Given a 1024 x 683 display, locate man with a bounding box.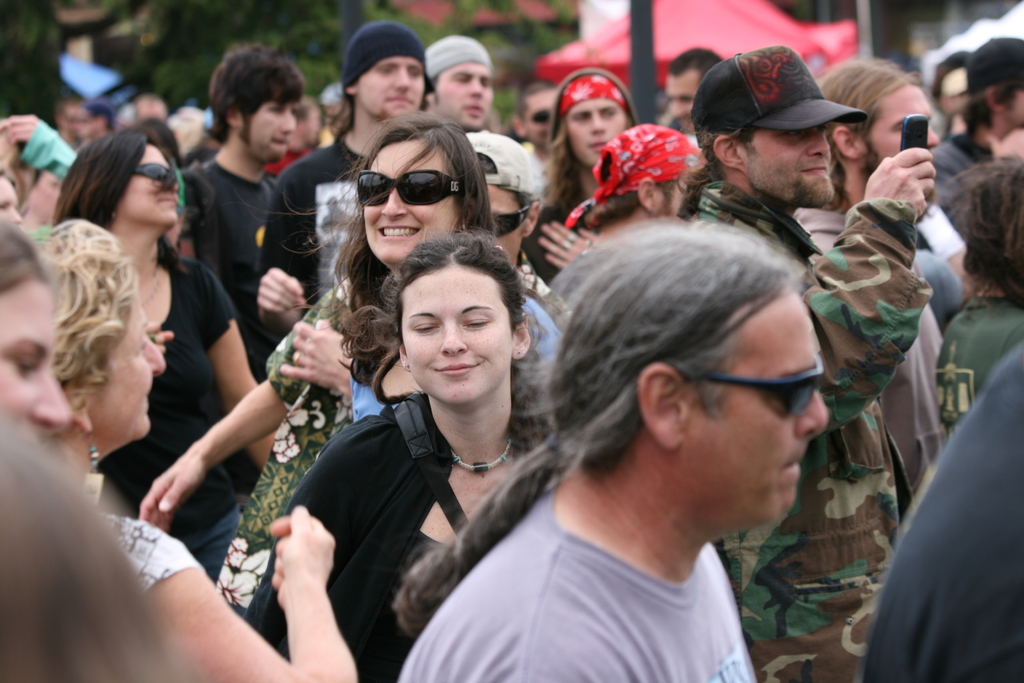
Located: 351 222 760 682.
